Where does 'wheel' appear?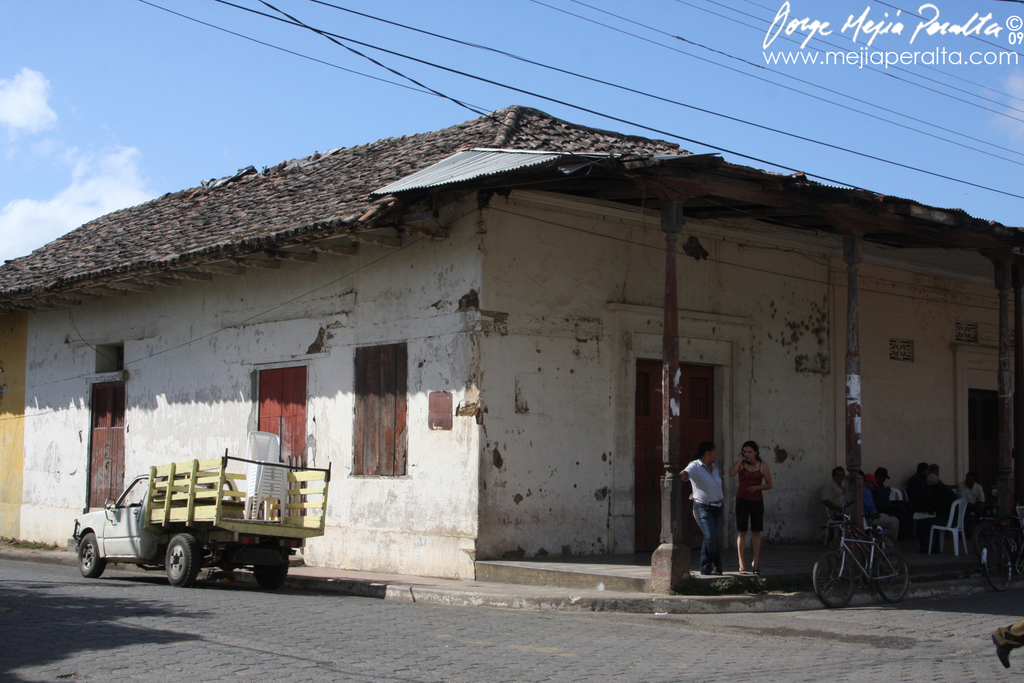
Appears at <region>252, 555, 287, 589</region>.
